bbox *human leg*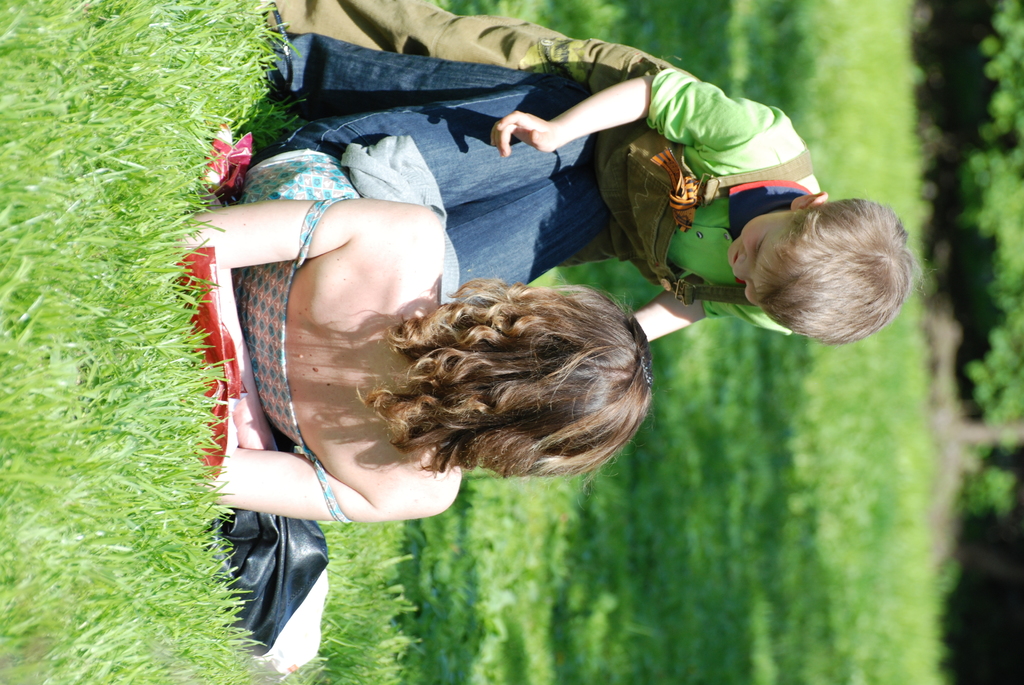
(x1=252, y1=5, x2=590, y2=216)
